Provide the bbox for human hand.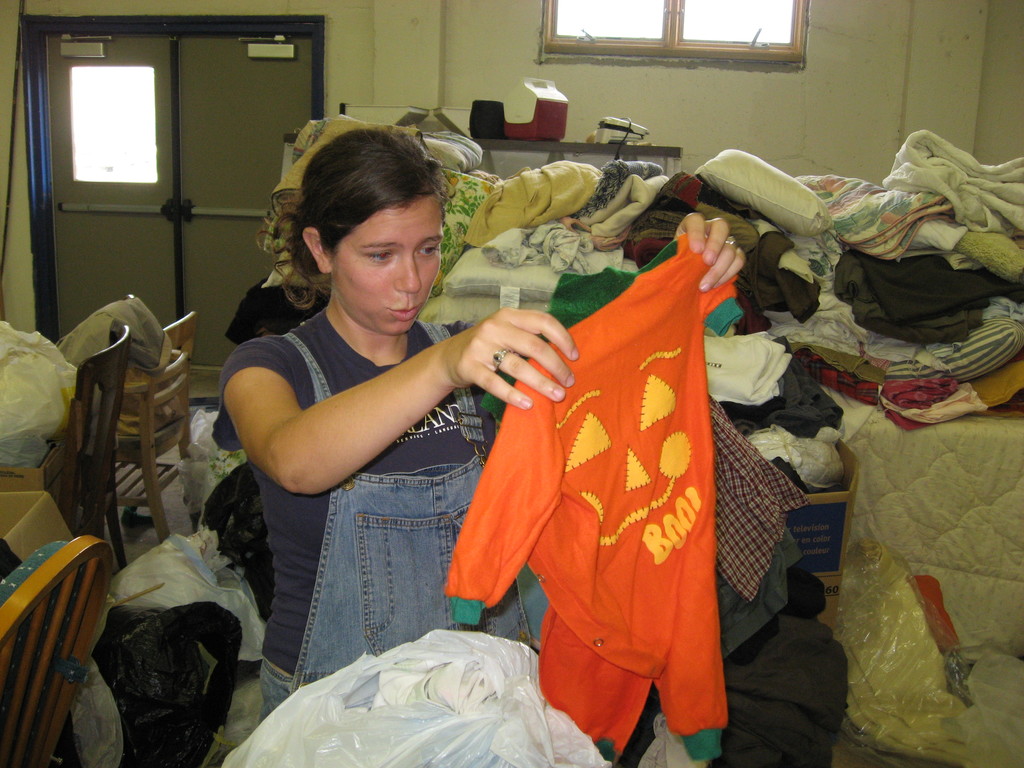
rect(671, 212, 748, 294).
